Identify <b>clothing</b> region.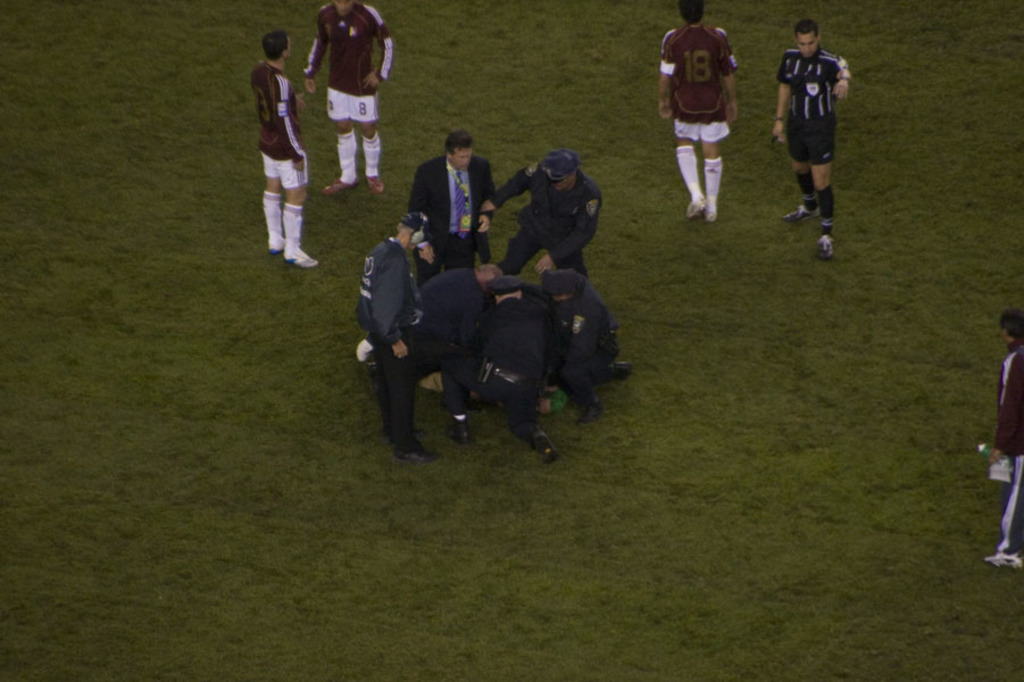
Region: pyautogui.locateOnScreen(658, 23, 738, 198).
